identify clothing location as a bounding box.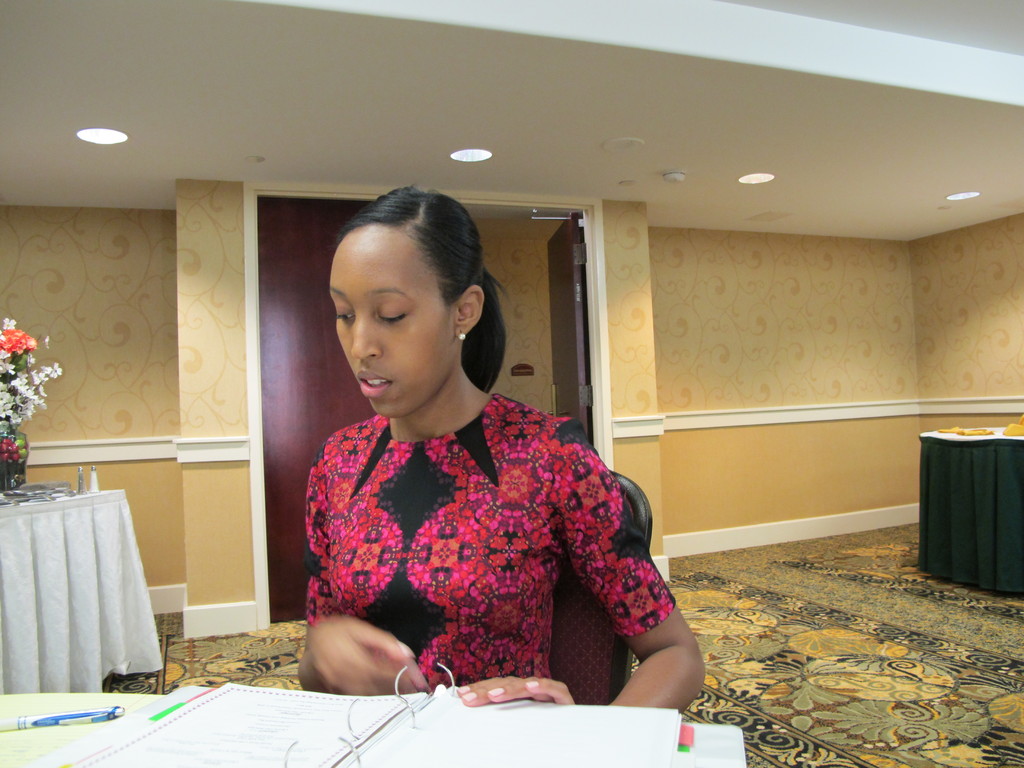
(x1=311, y1=403, x2=671, y2=706).
